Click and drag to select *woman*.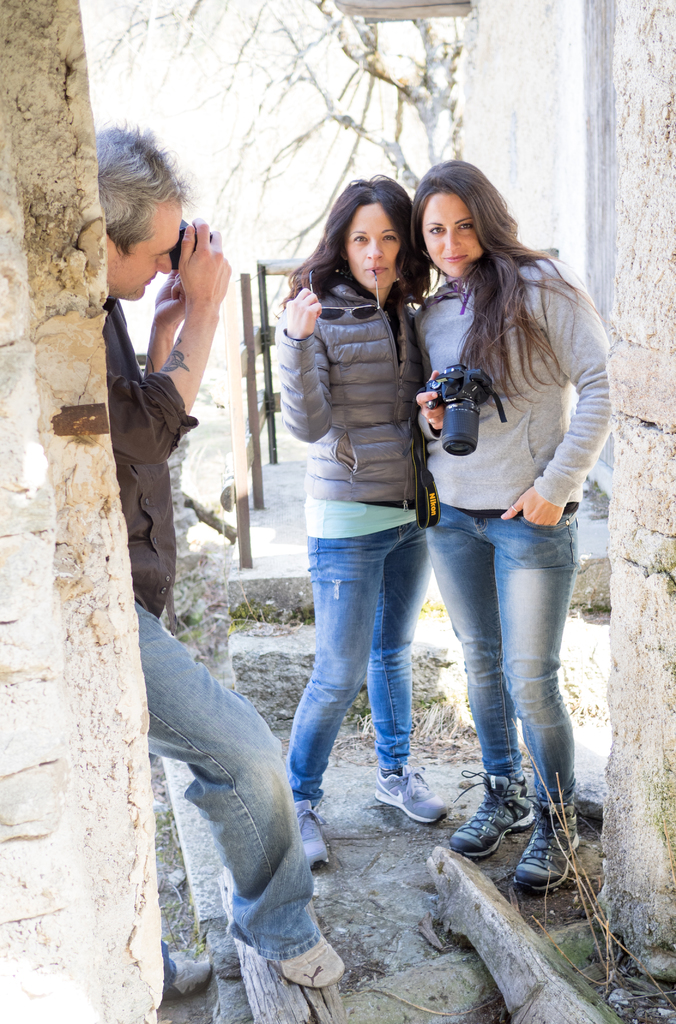
Selection: bbox=(418, 157, 616, 891).
